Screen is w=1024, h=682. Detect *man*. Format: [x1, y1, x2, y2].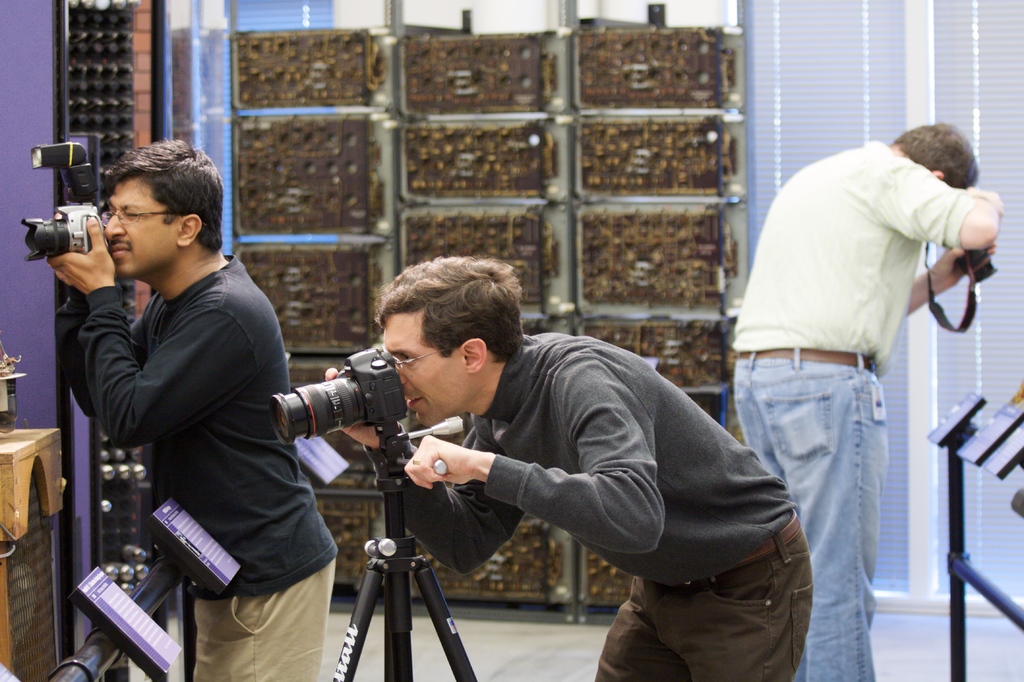
[325, 258, 815, 681].
